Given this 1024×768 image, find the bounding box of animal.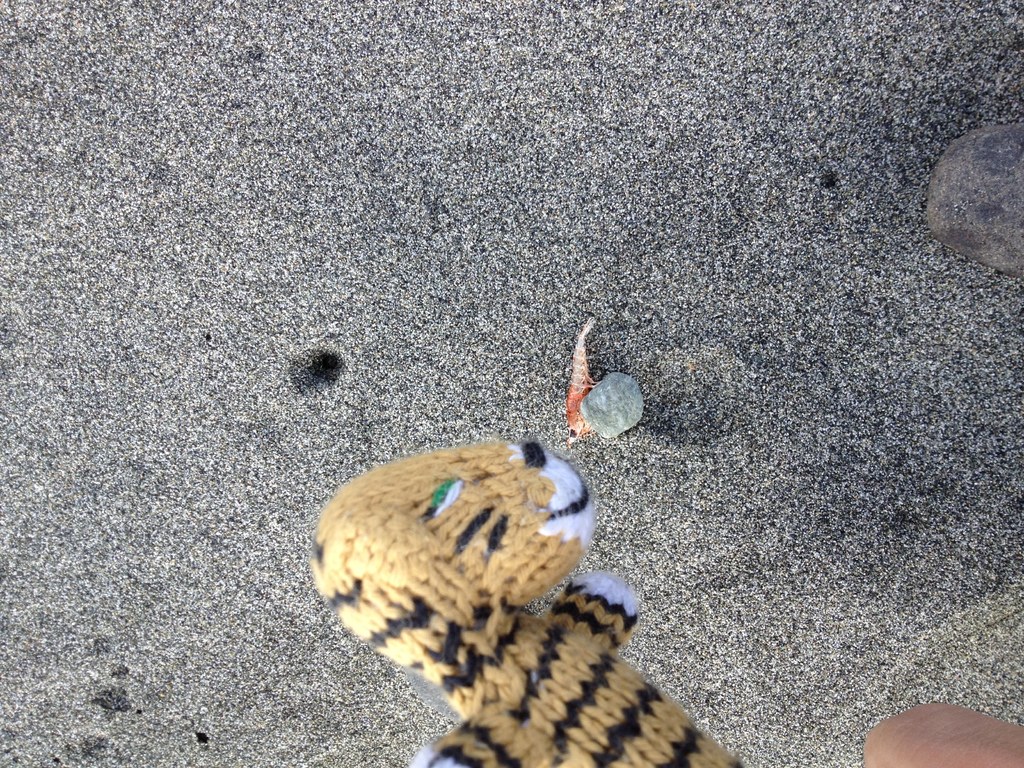
select_region(314, 447, 788, 767).
